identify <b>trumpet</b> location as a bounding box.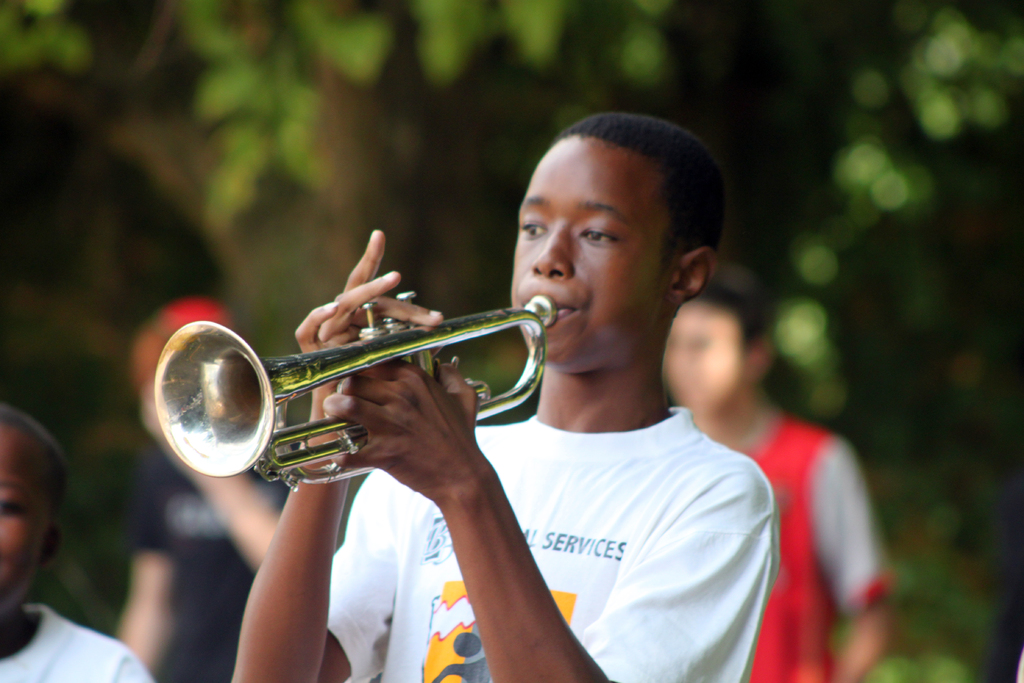
156/290/558/494.
